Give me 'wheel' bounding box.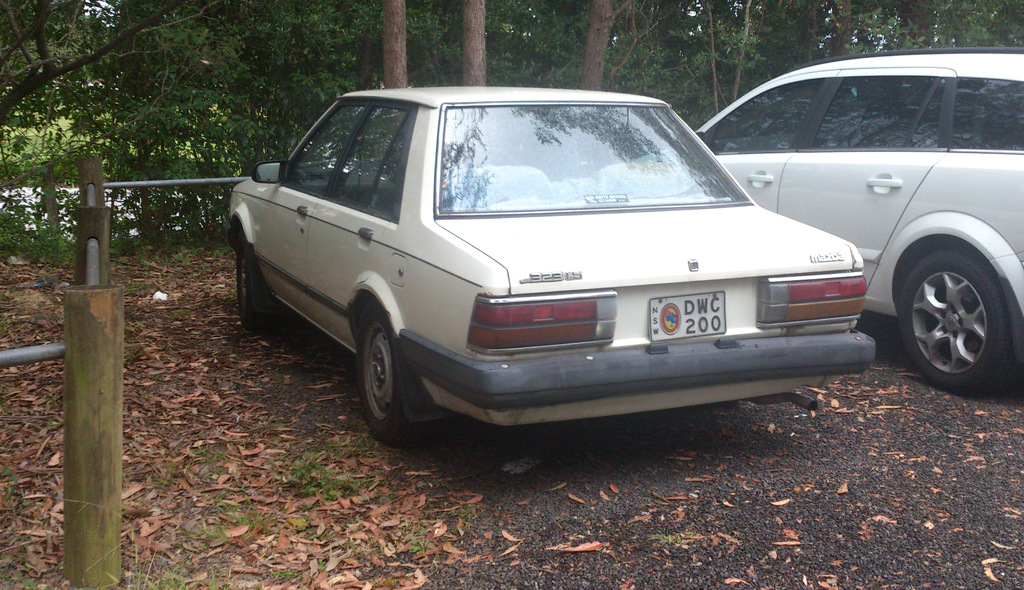
<bbox>232, 227, 271, 331</bbox>.
